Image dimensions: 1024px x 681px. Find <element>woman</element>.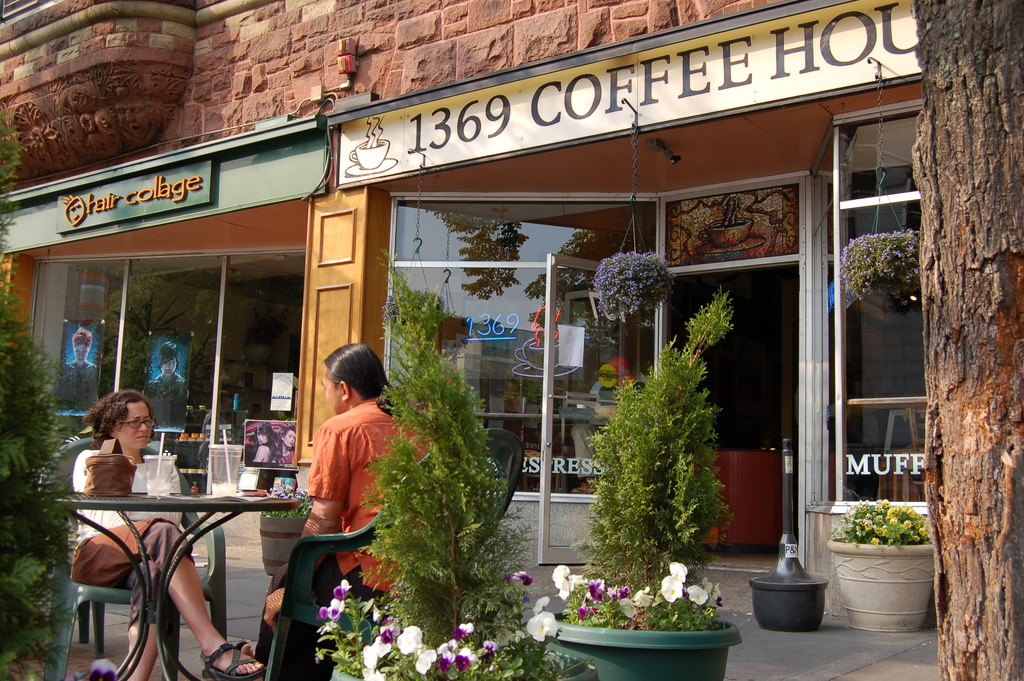
Rect(246, 418, 277, 462).
